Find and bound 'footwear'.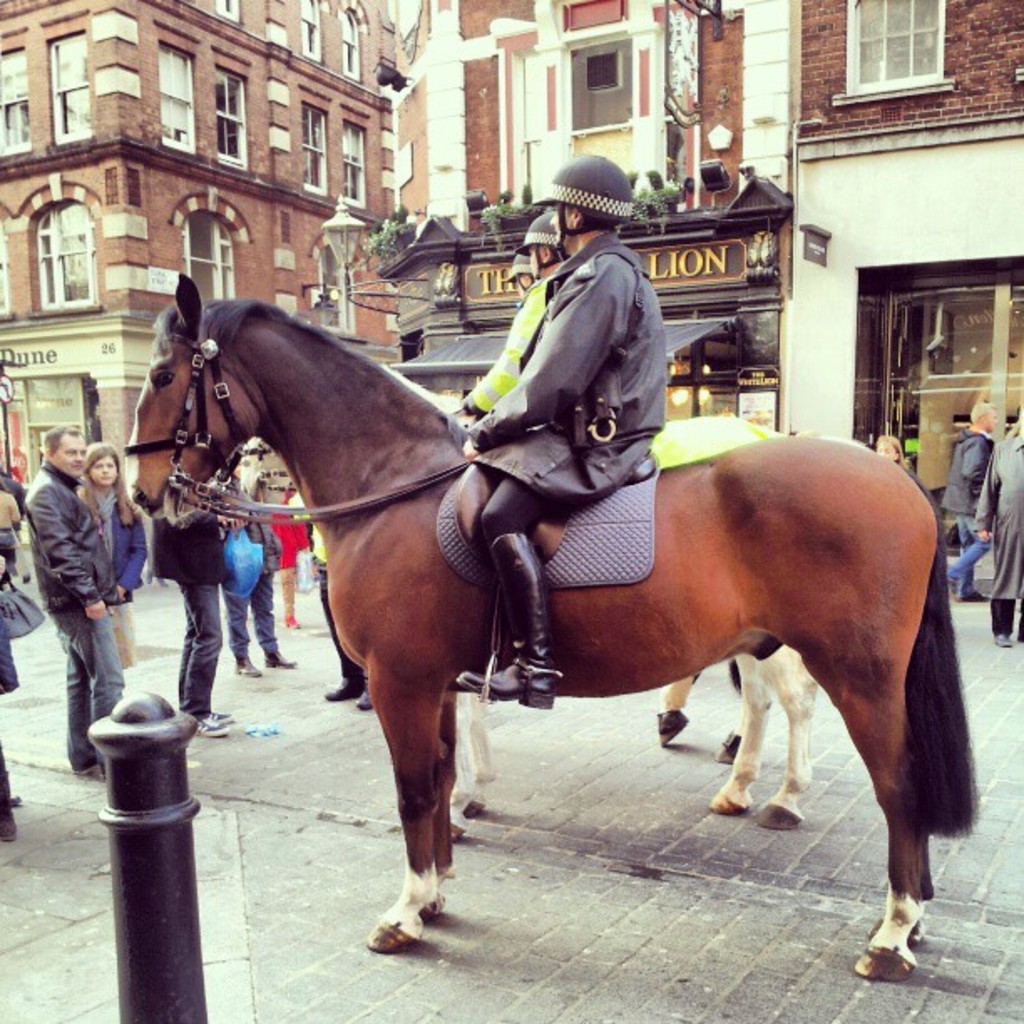
Bound: [left=231, top=643, right=268, bottom=679].
